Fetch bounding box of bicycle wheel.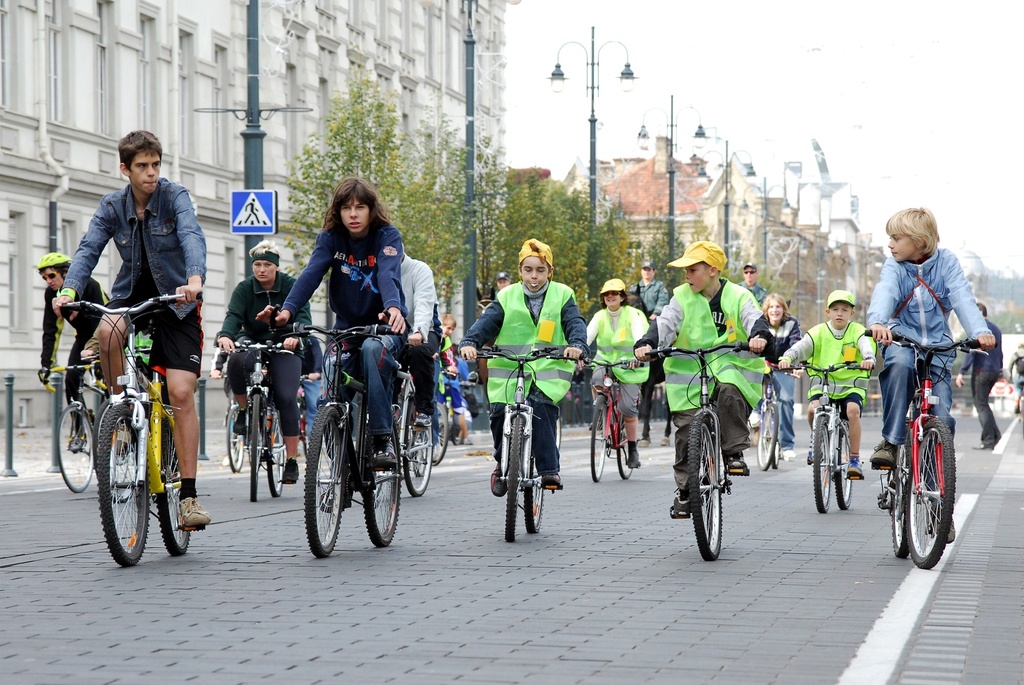
Bbox: 162/415/188/562.
